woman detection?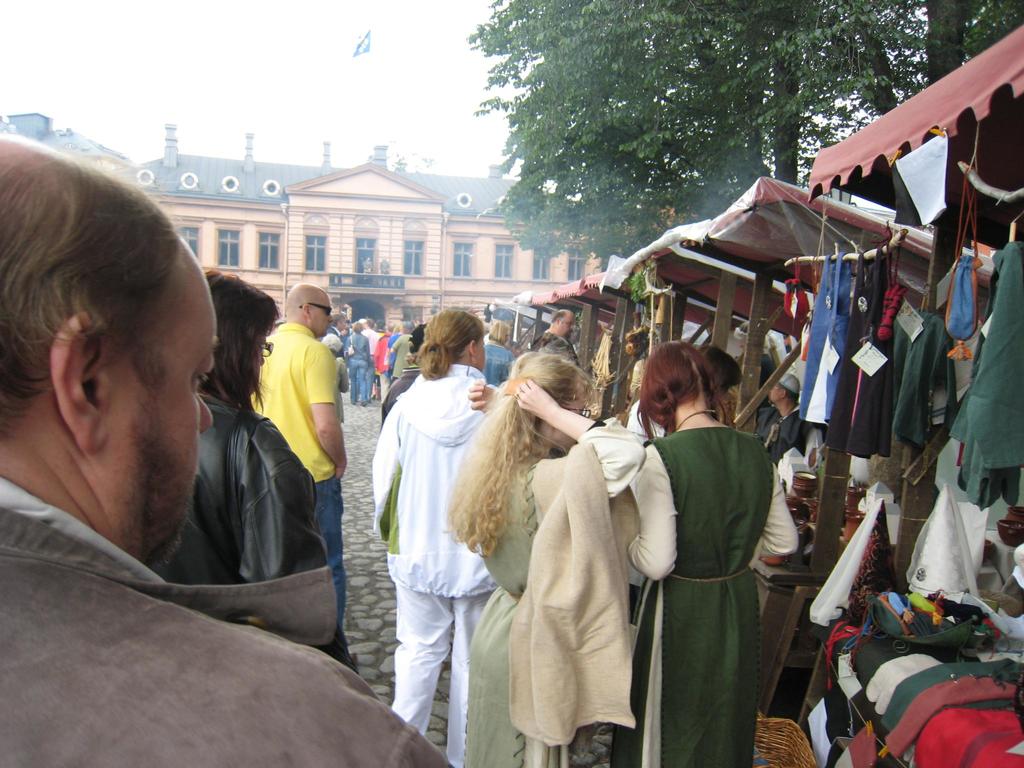
pyautogui.locateOnScreen(625, 342, 799, 767)
